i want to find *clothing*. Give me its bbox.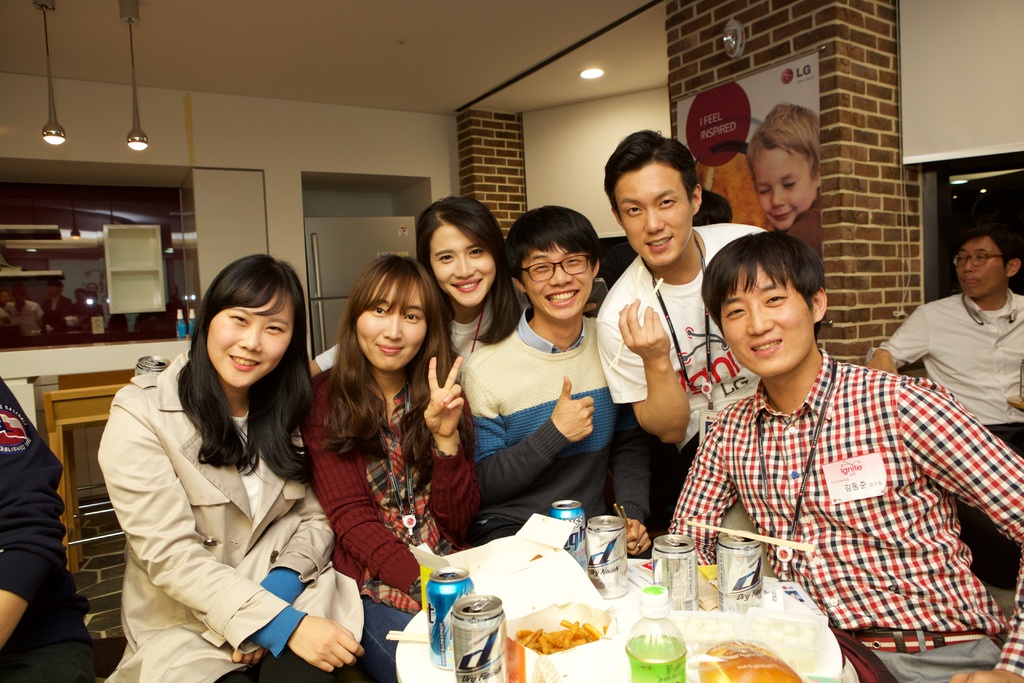
(462,309,636,548).
